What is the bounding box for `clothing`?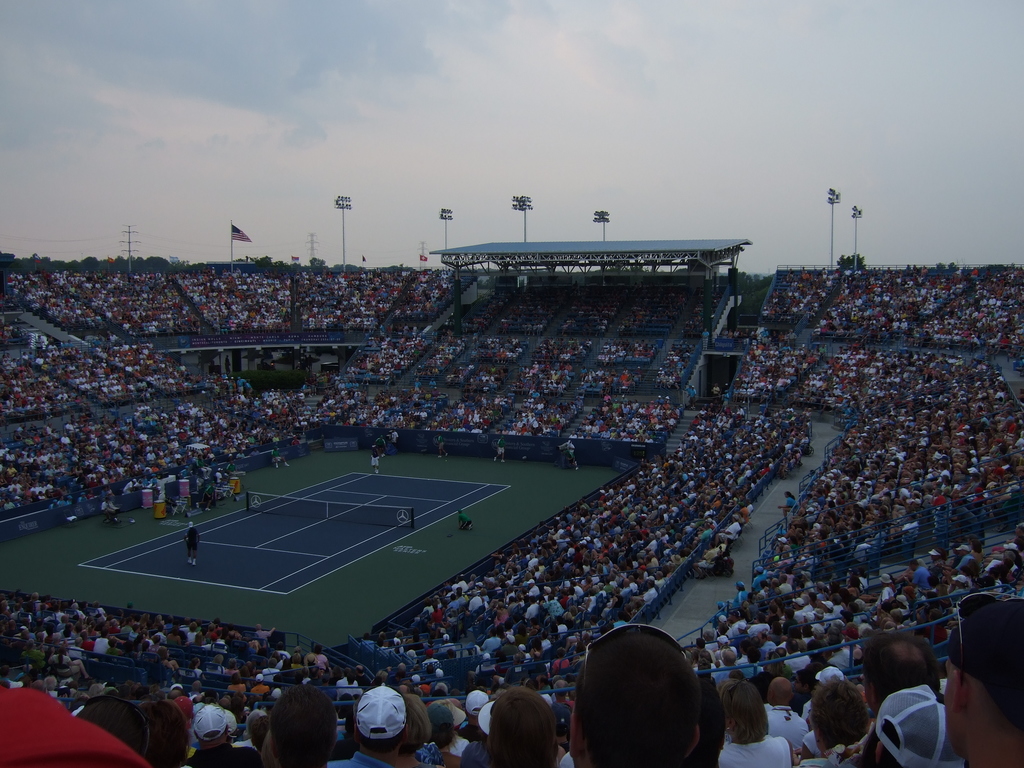
326 749 402 767.
